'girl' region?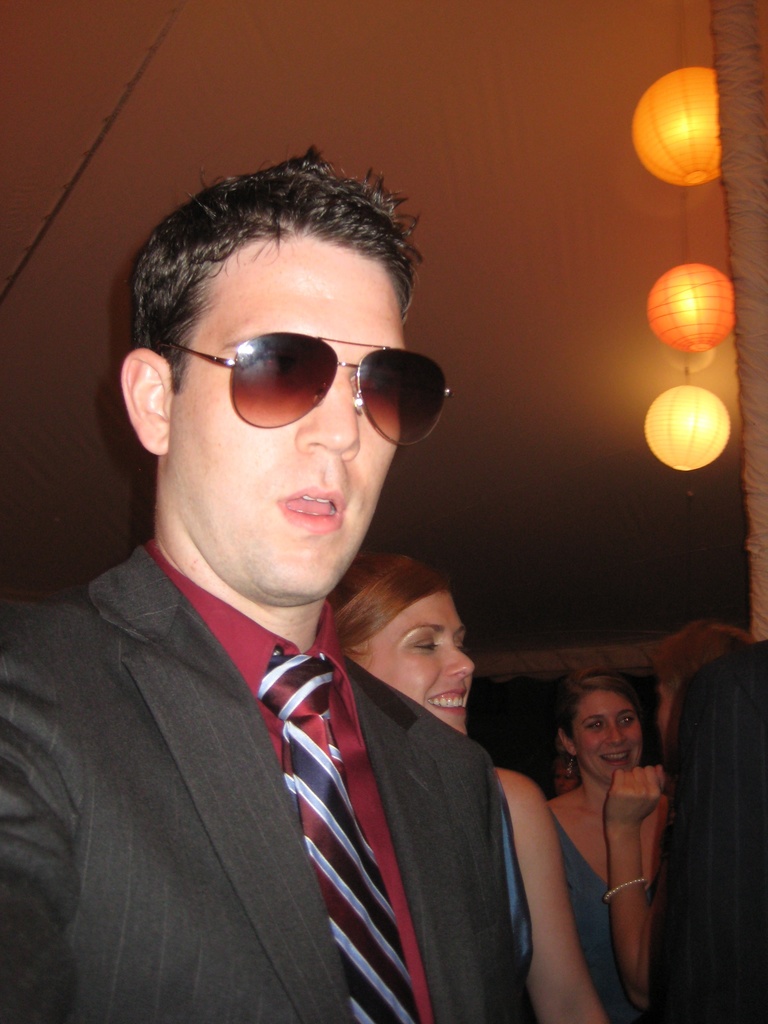
region(321, 566, 611, 1023)
